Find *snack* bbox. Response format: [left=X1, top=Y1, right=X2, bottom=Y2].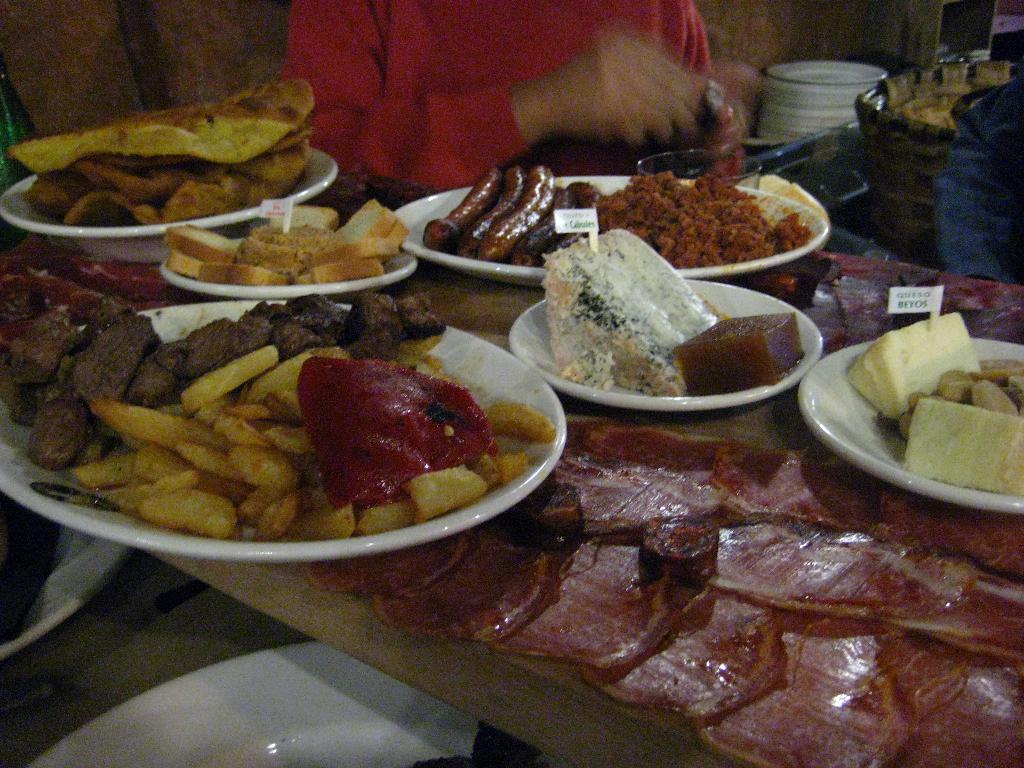
[left=540, top=228, right=729, bottom=397].
